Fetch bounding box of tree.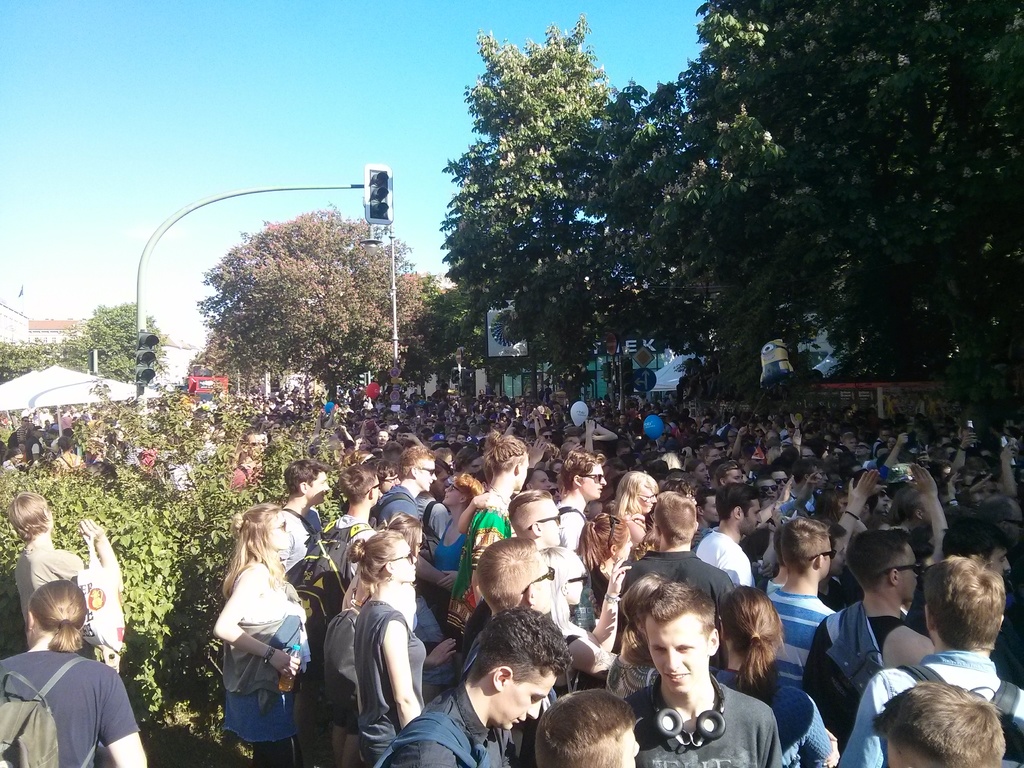
Bbox: 657,0,1023,433.
